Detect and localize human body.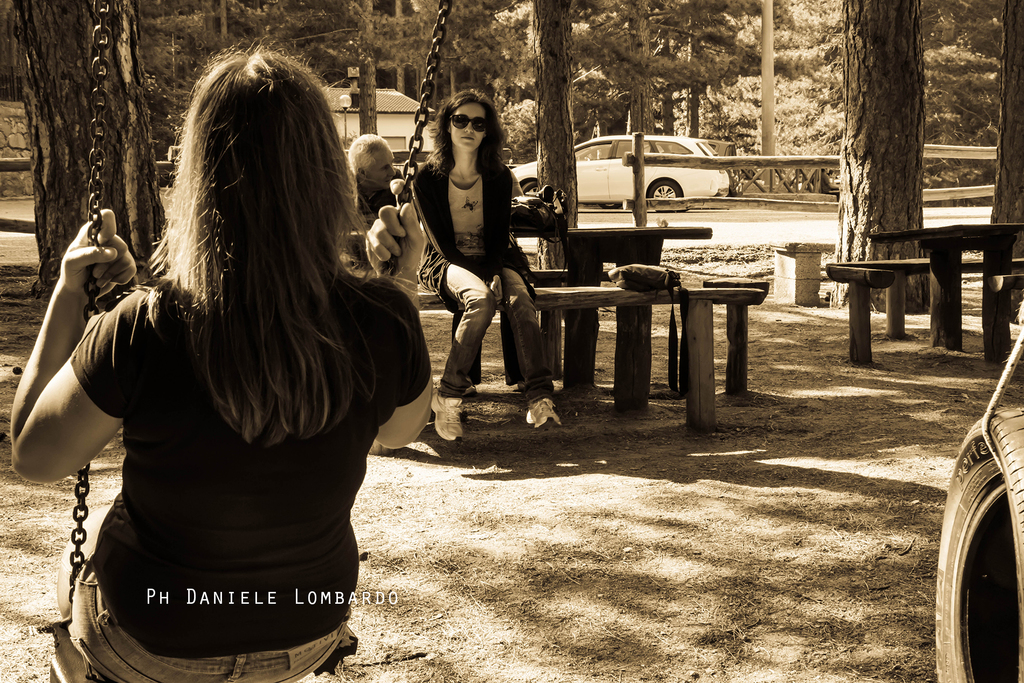
Localized at rect(336, 172, 404, 276).
